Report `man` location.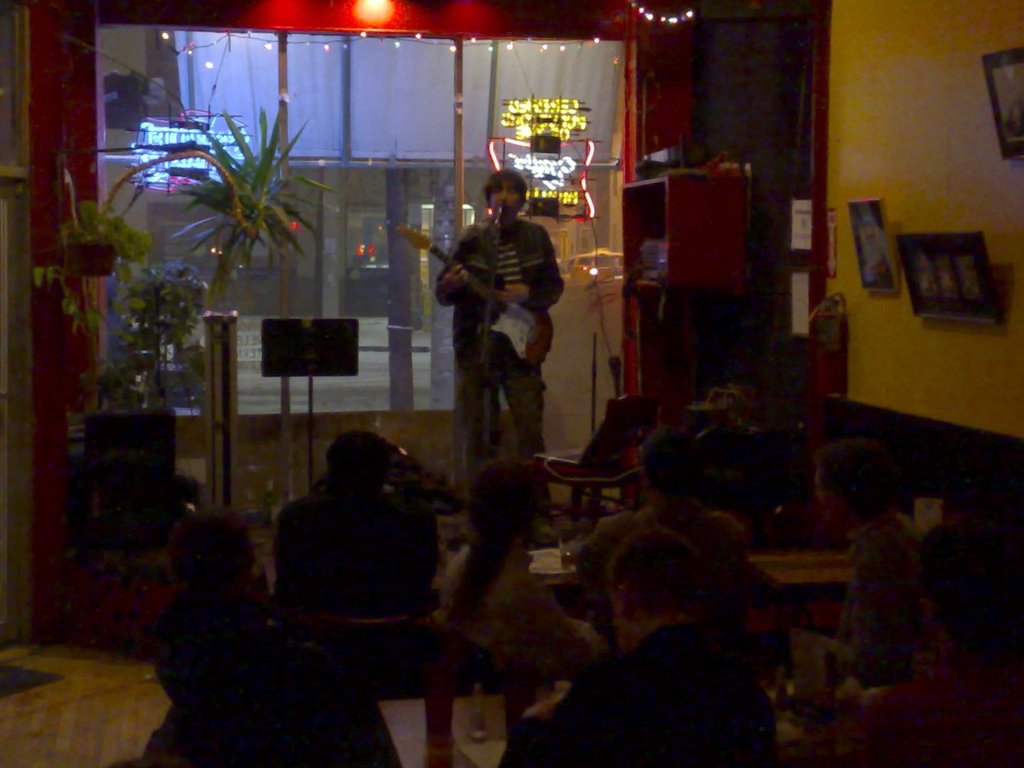
Report: 278:433:445:684.
